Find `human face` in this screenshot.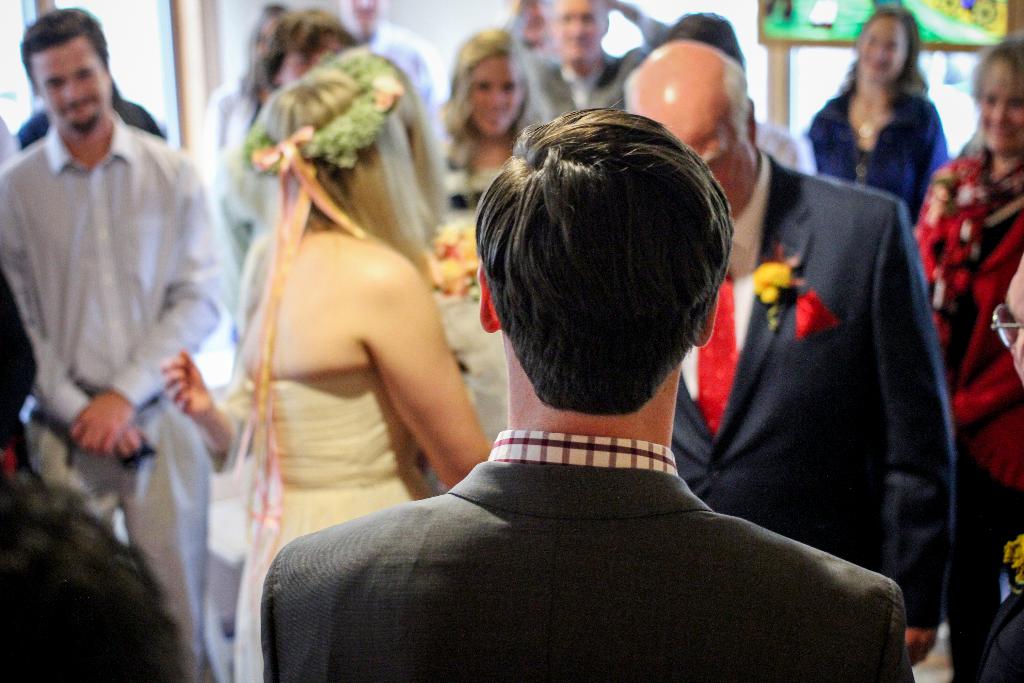
The bounding box for `human face` is (40,37,109,131).
